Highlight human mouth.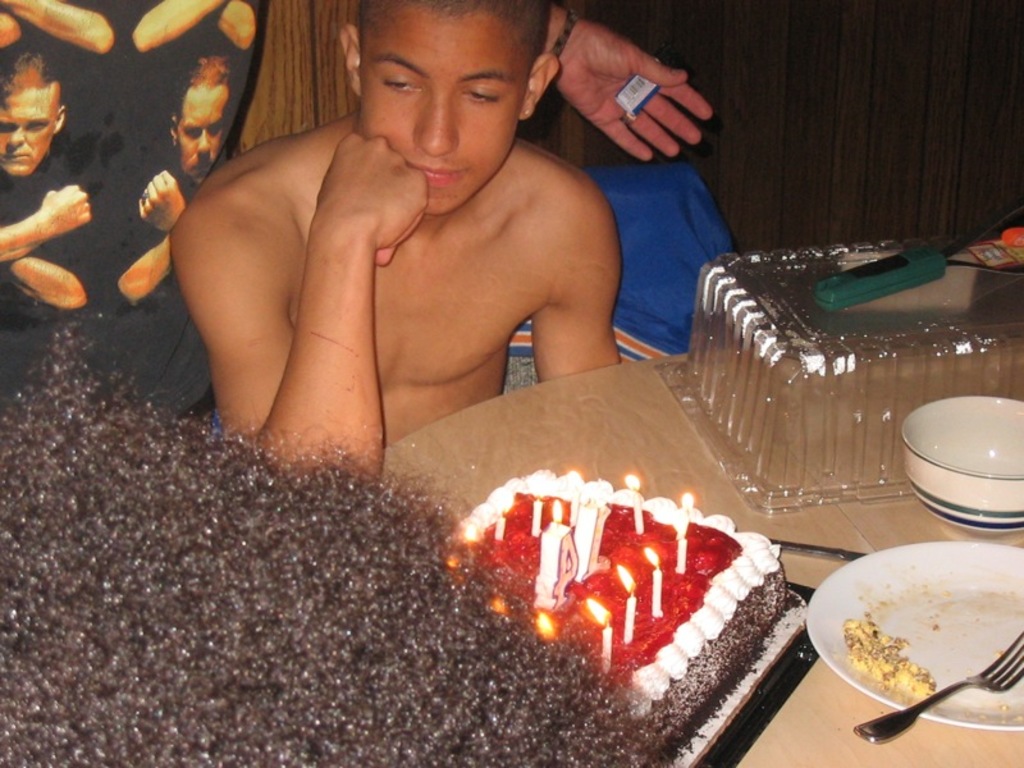
Highlighted region: (x1=188, y1=164, x2=214, y2=168).
